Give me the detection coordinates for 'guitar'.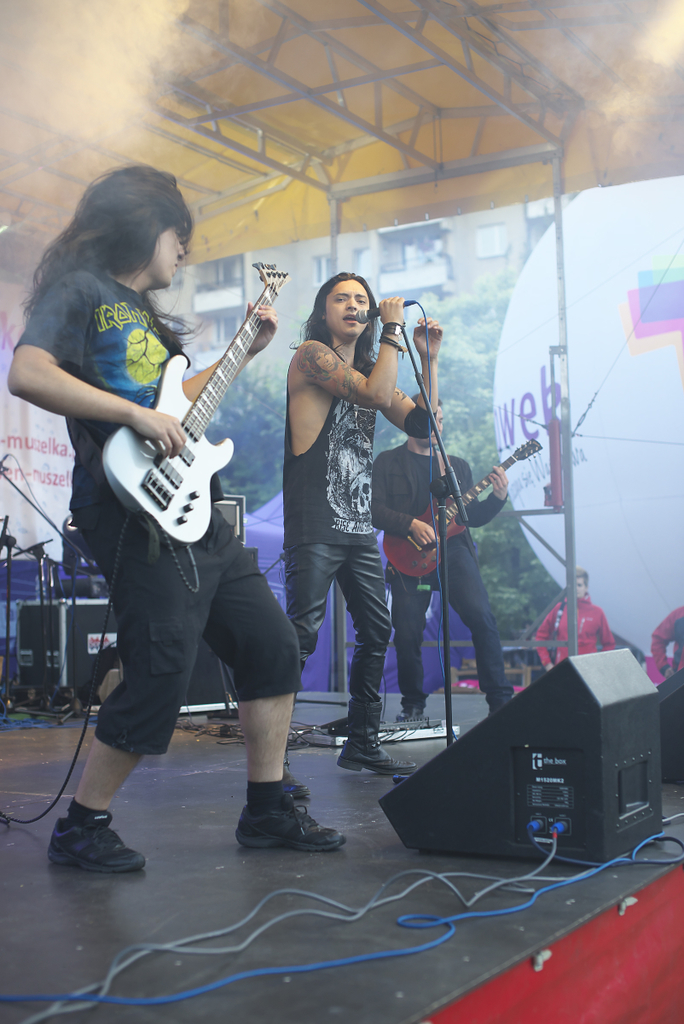
380/429/548/591.
